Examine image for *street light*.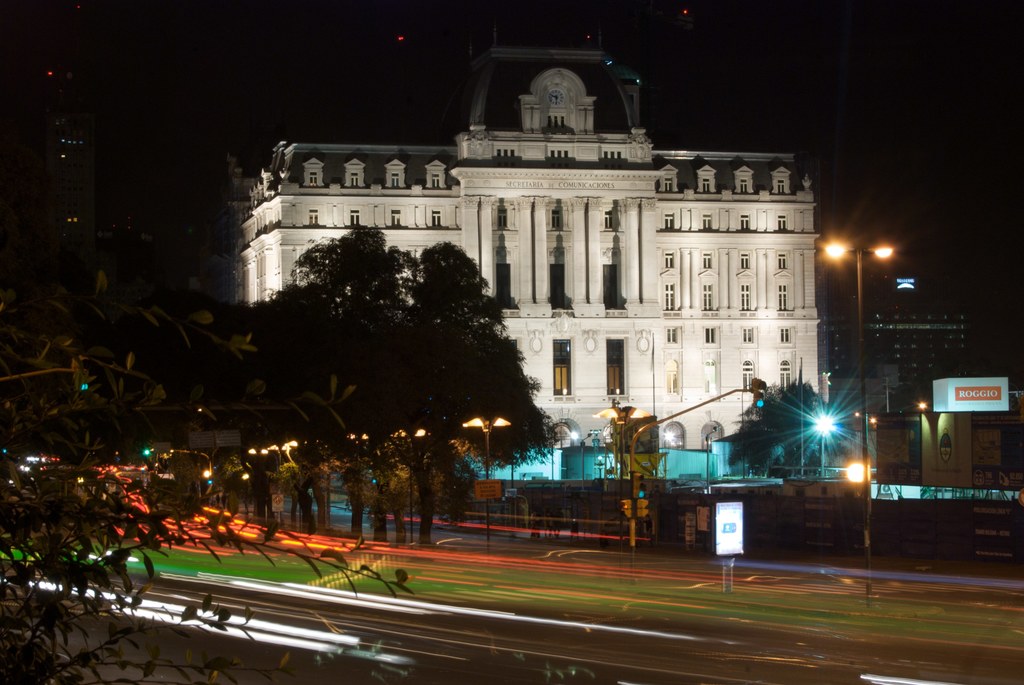
Examination result: left=383, top=424, right=429, bottom=544.
